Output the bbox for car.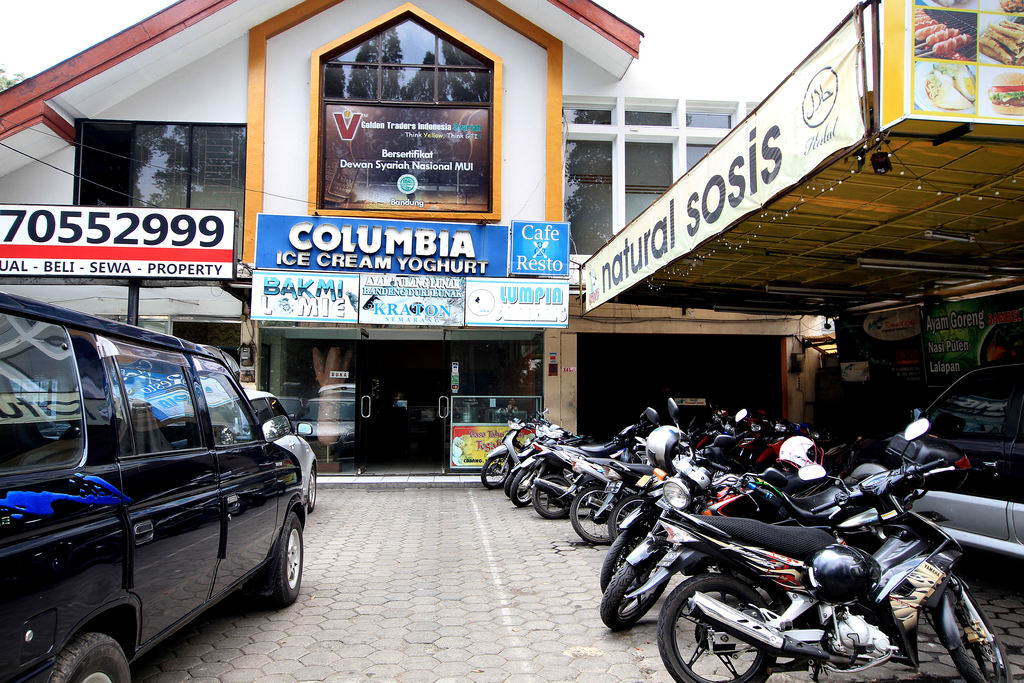
815/362/1023/554.
